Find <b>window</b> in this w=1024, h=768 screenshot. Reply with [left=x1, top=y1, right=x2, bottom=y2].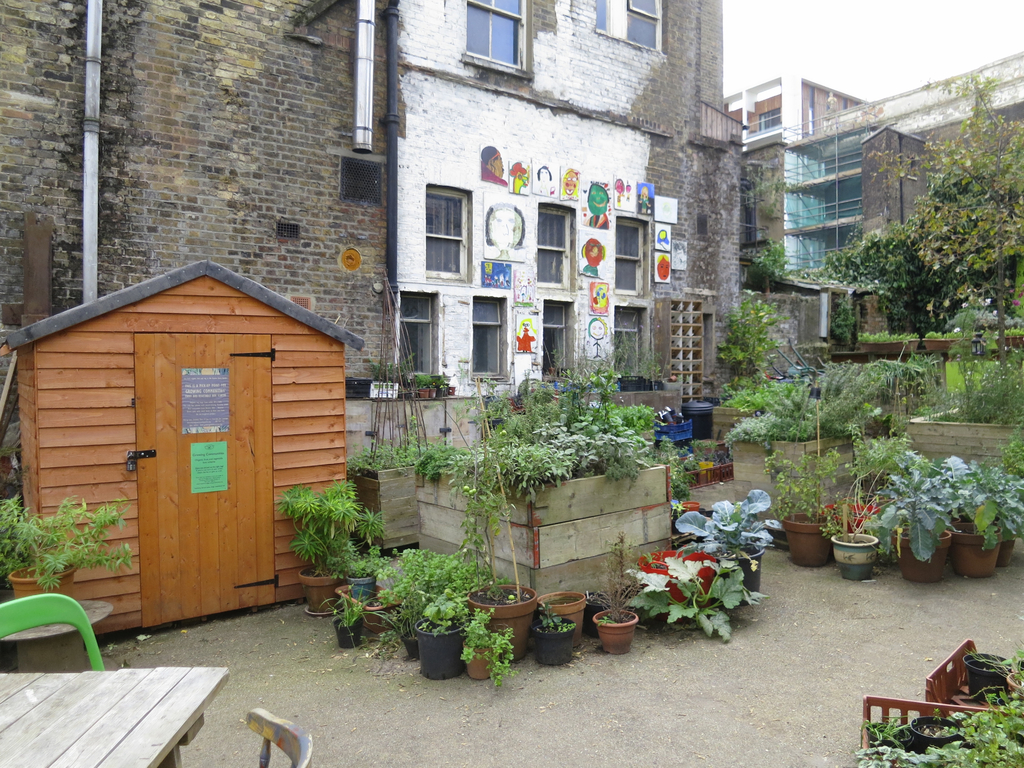
[left=758, top=103, right=785, bottom=134].
